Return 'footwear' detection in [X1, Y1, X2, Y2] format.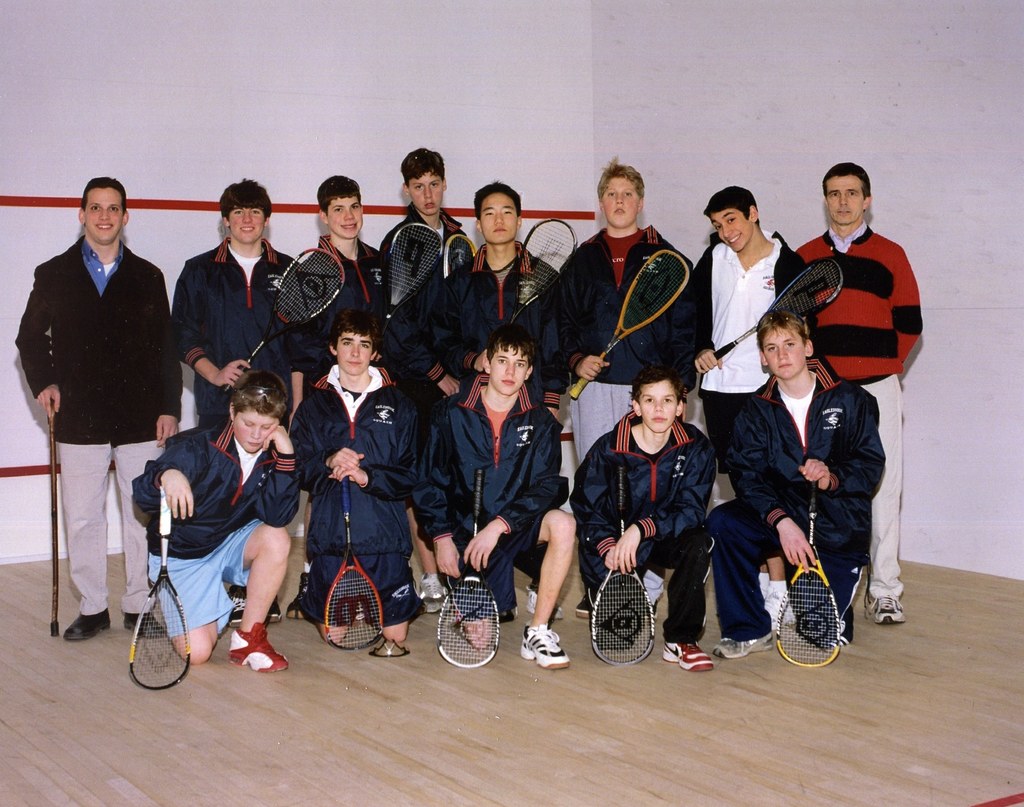
[527, 586, 564, 619].
